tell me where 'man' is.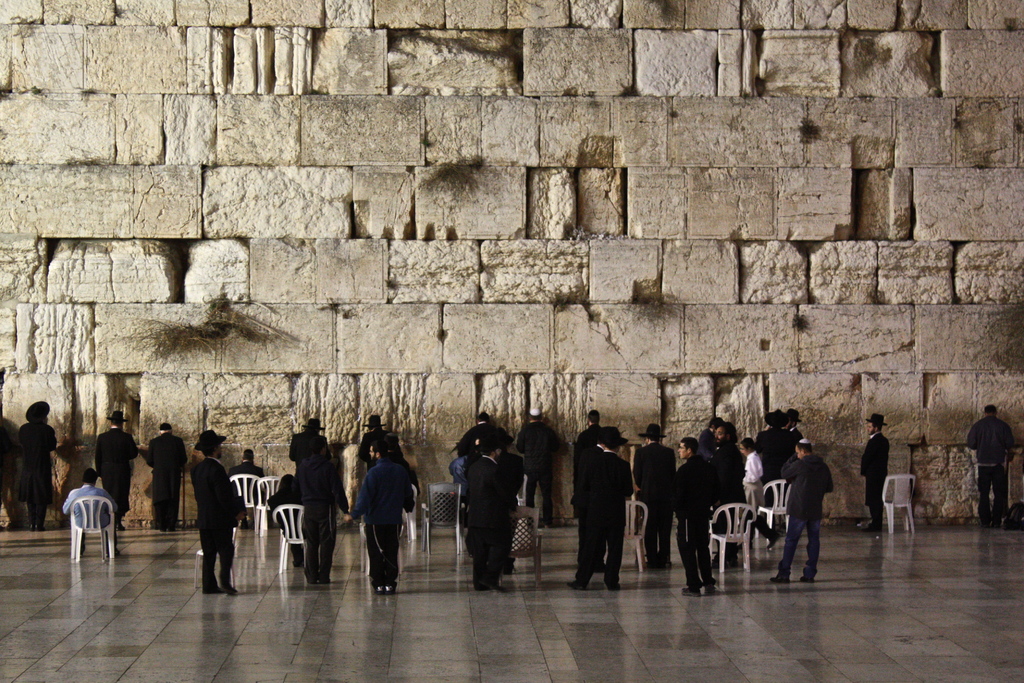
'man' is at pyautogui.locateOnScreen(61, 465, 124, 556).
